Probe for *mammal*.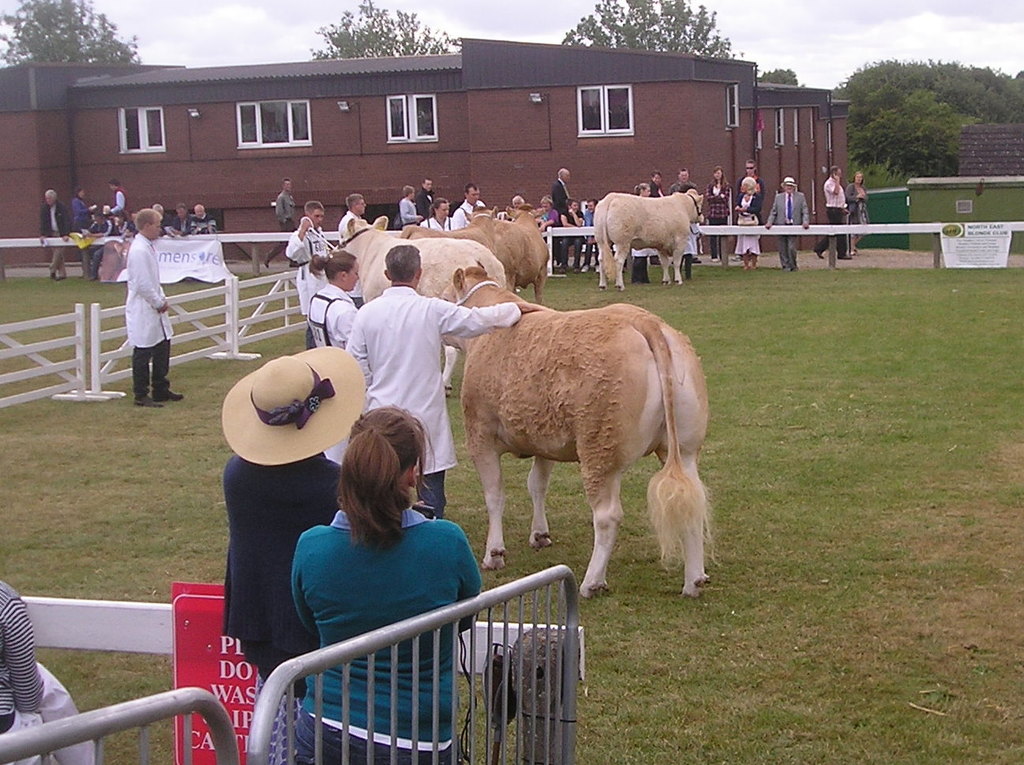
Probe result: (x1=452, y1=184, x2=489, y2=226).
